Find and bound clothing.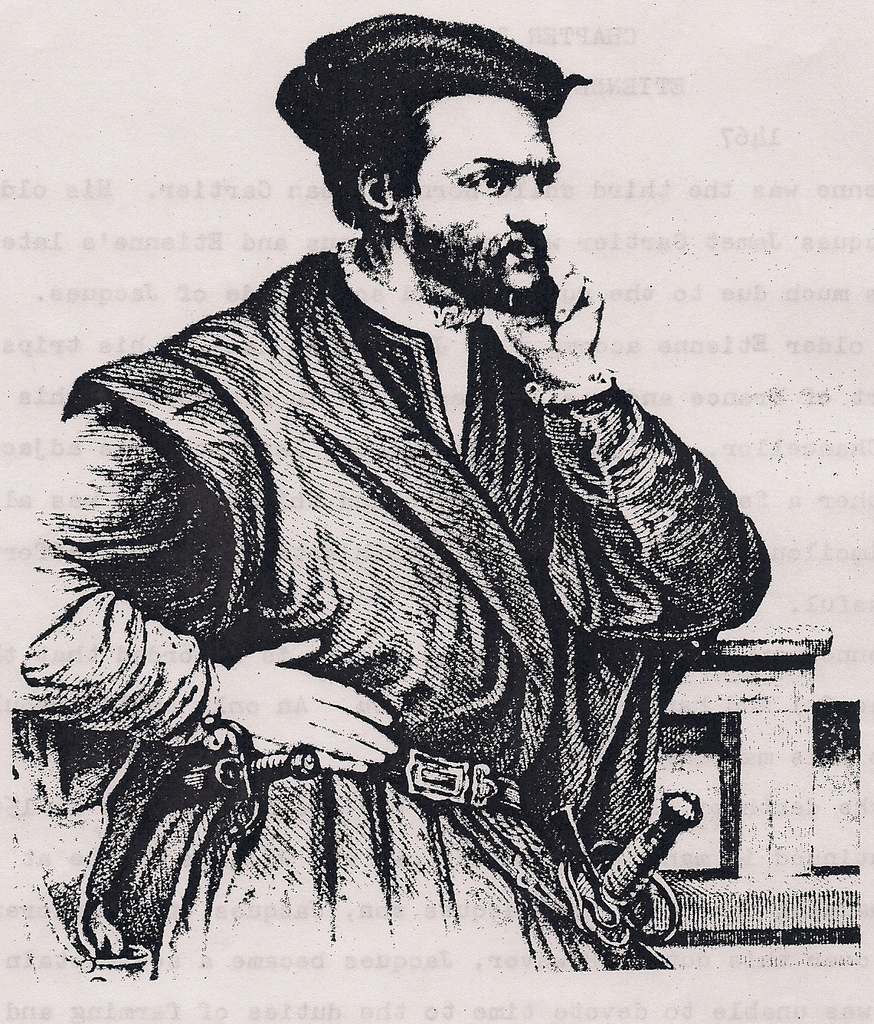
Bound: [0, 233, 786, 960].
